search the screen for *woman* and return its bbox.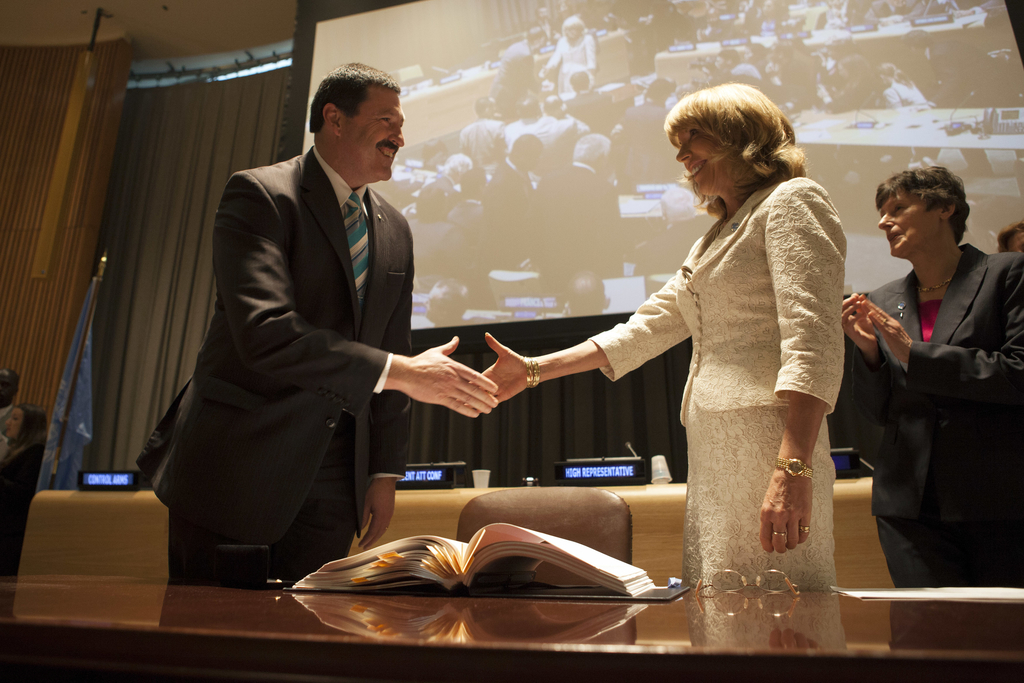
Found: x1=535 y1=15 x2=604 y2=89.
